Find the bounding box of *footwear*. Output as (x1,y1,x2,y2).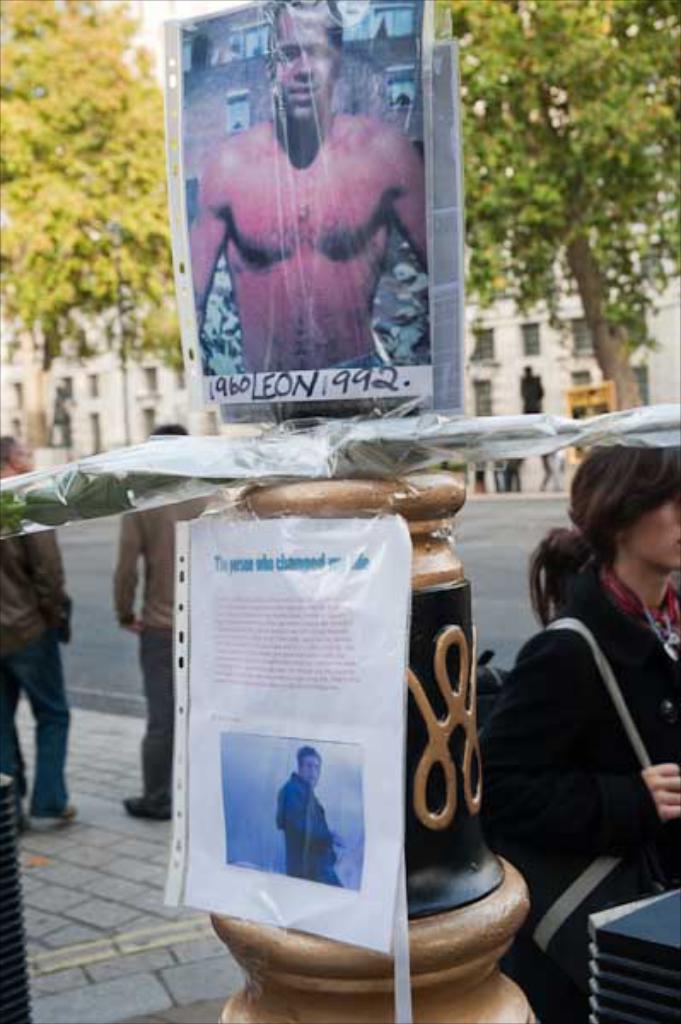
(7,778,32,799).
